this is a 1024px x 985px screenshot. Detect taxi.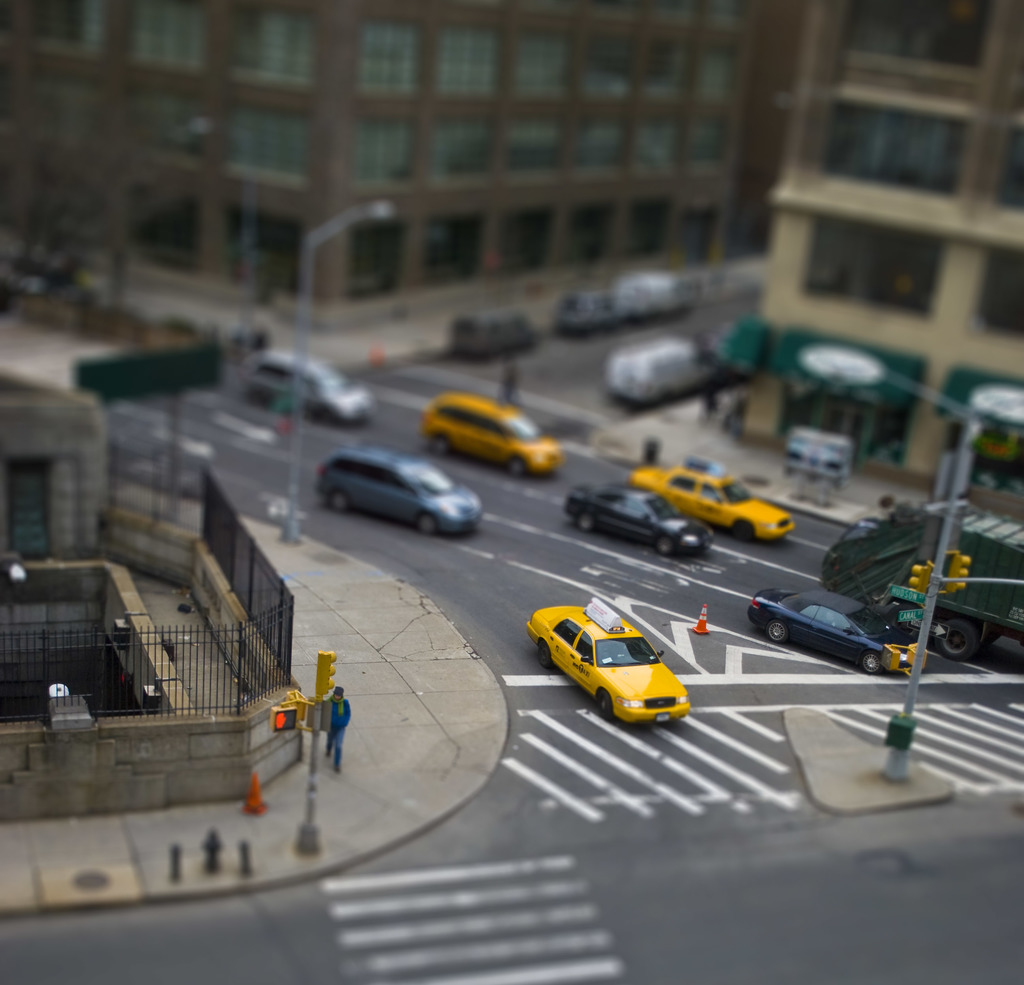
(627,454,793,541).
